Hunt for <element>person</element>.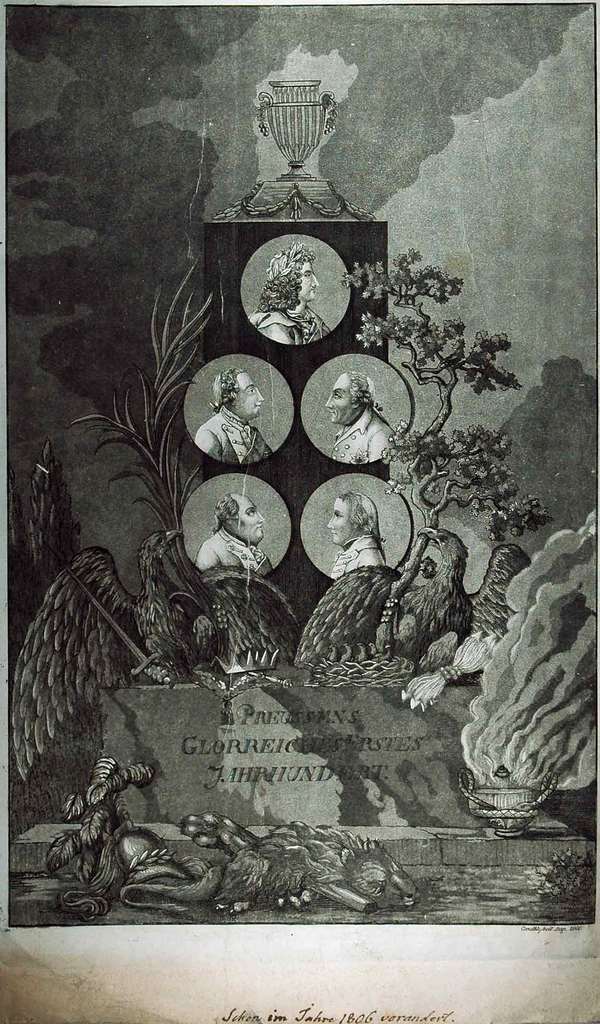
Hunted down at region(194, 493, 280, 577).
